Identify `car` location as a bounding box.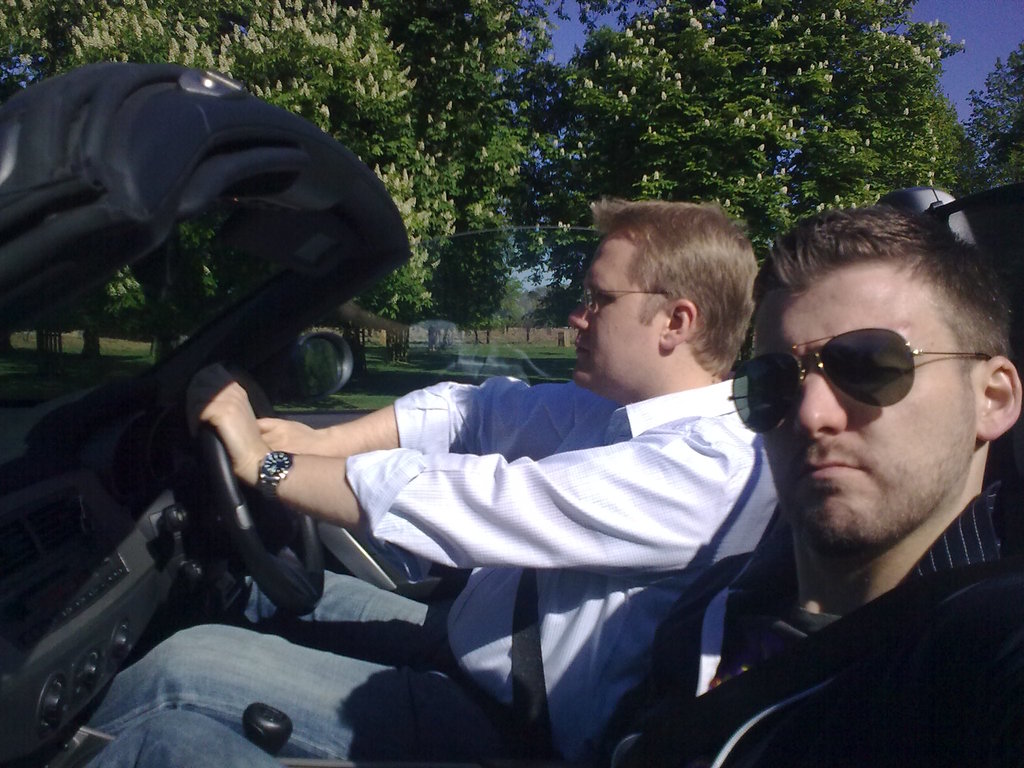
<bbox>0, 61, 1023, 767</bbox>.
